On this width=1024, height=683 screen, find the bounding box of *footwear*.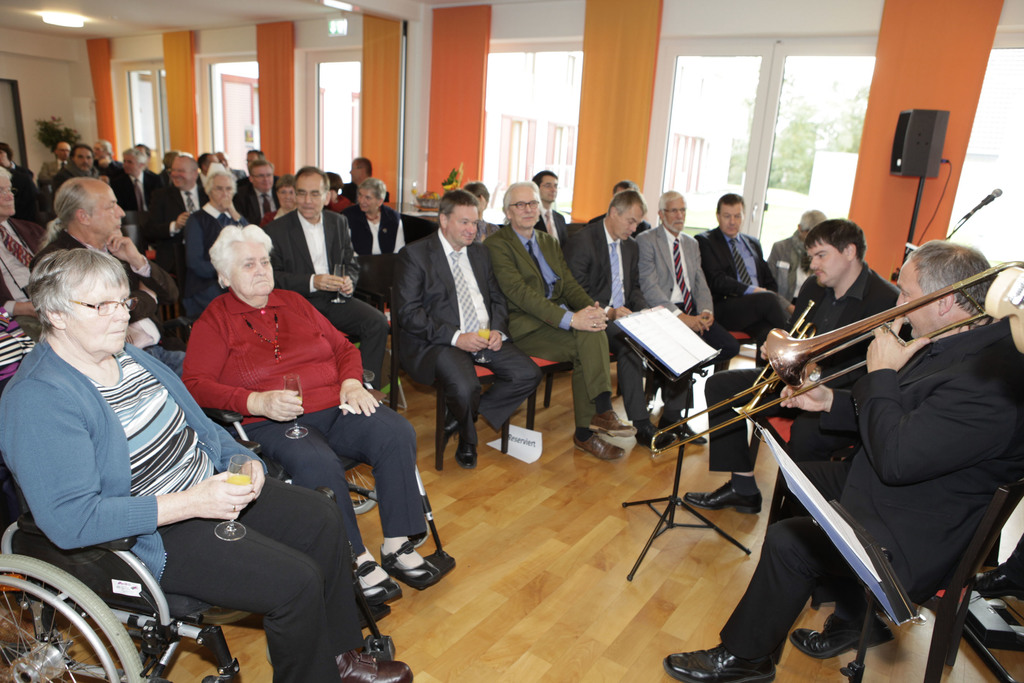
Bounding box: crop(573, 425, 627, 466).
